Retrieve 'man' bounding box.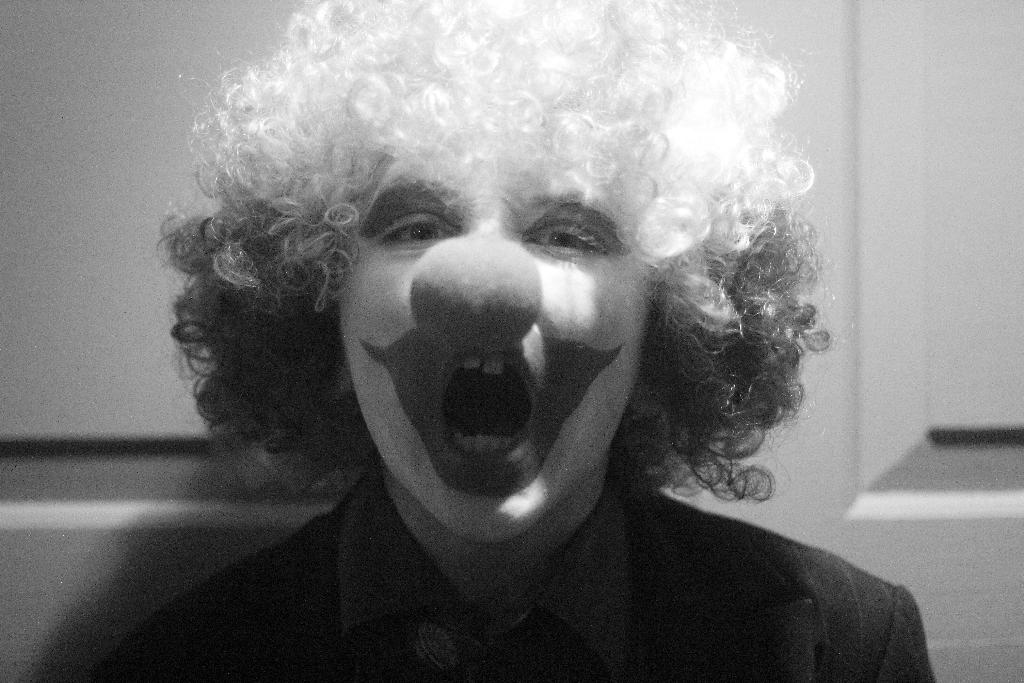
Bounding box: 101 5 907 679.
